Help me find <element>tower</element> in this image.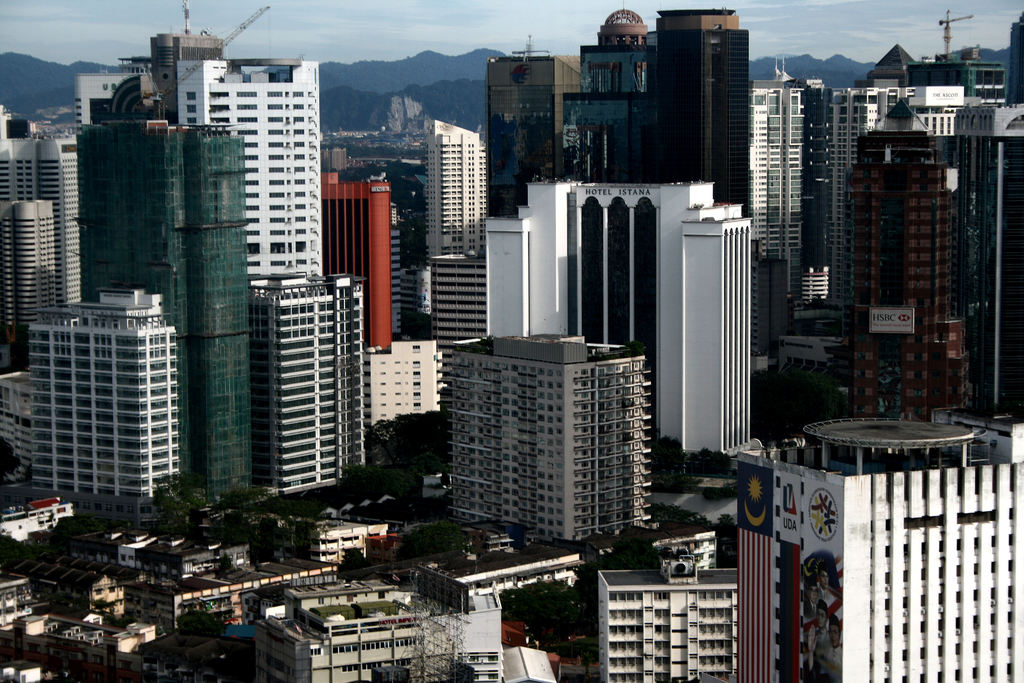
Found it: <region>77, 119, 259, 490</region>.
